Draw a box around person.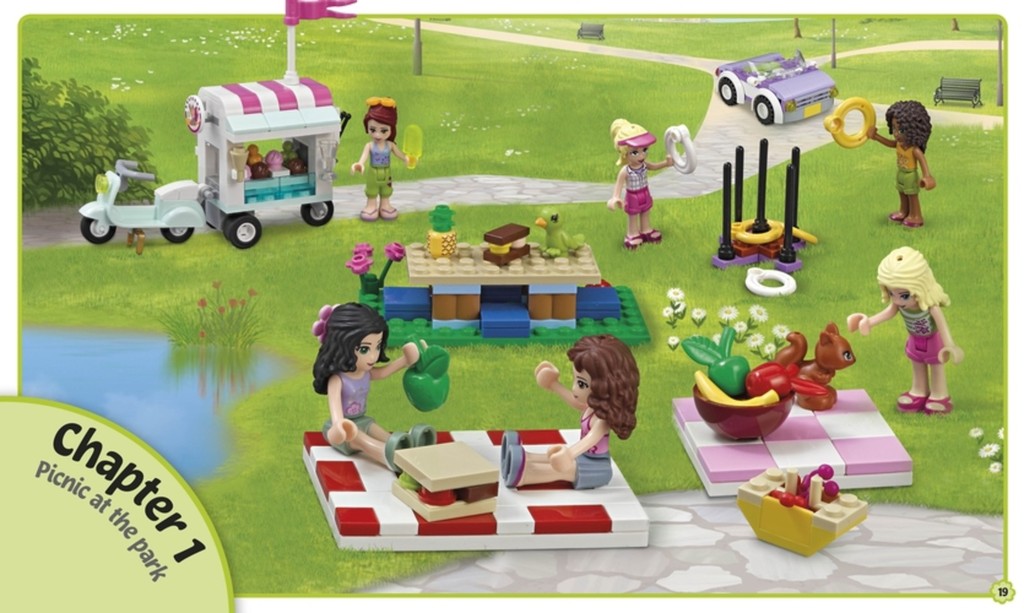
<bbox>352, 94, 415, 225</bbox>.
